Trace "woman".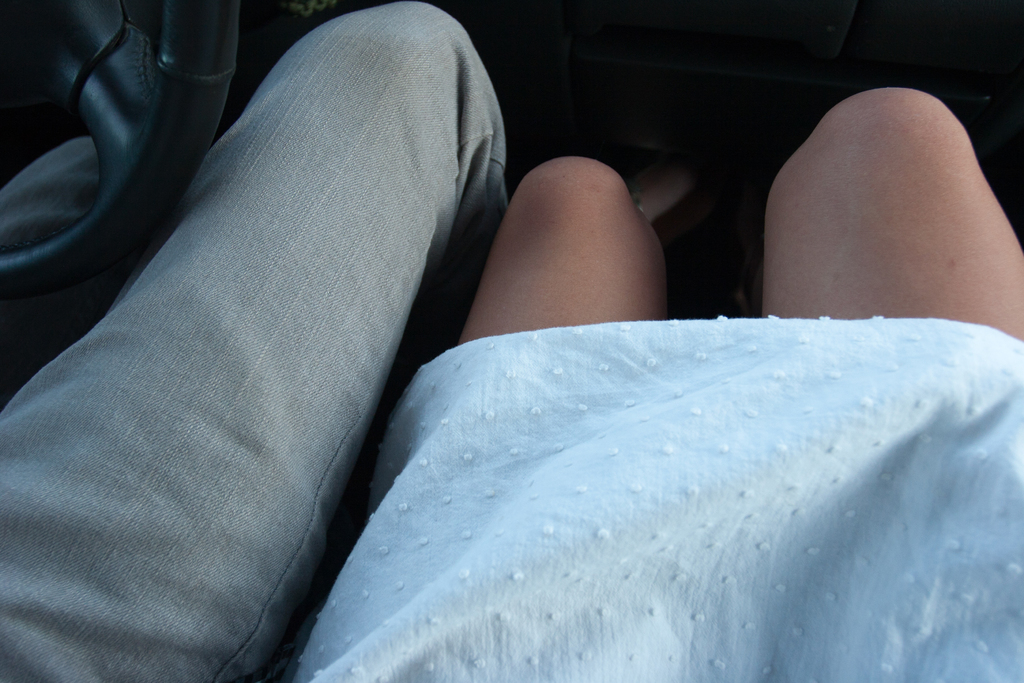
Traced to select_region(284, 74, 1023, 682).
